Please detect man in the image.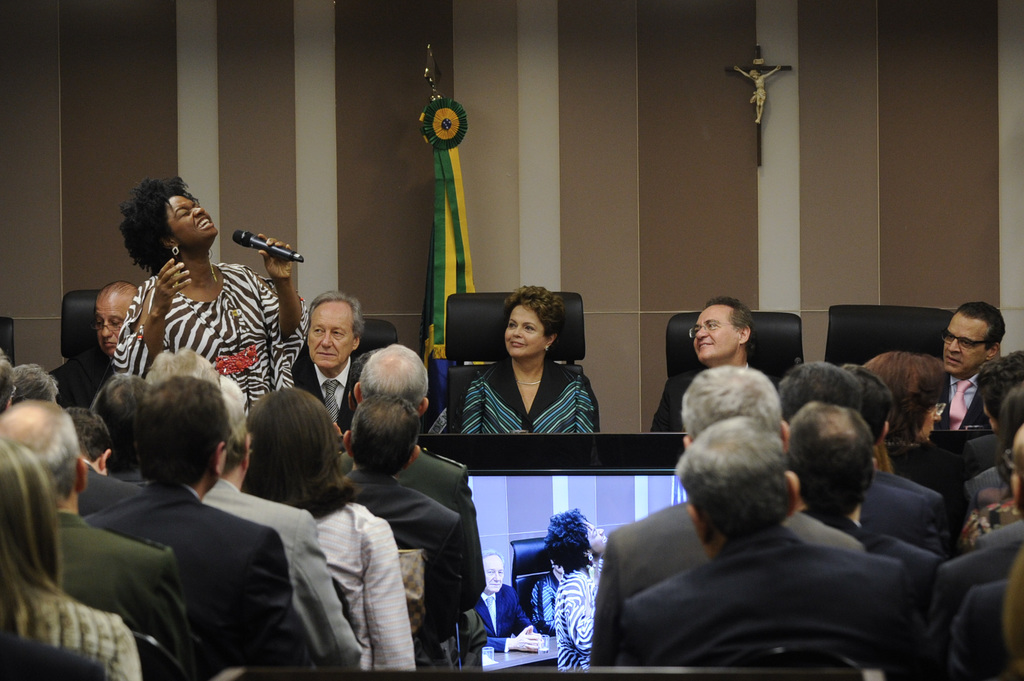
644, 297, 771, 435.
